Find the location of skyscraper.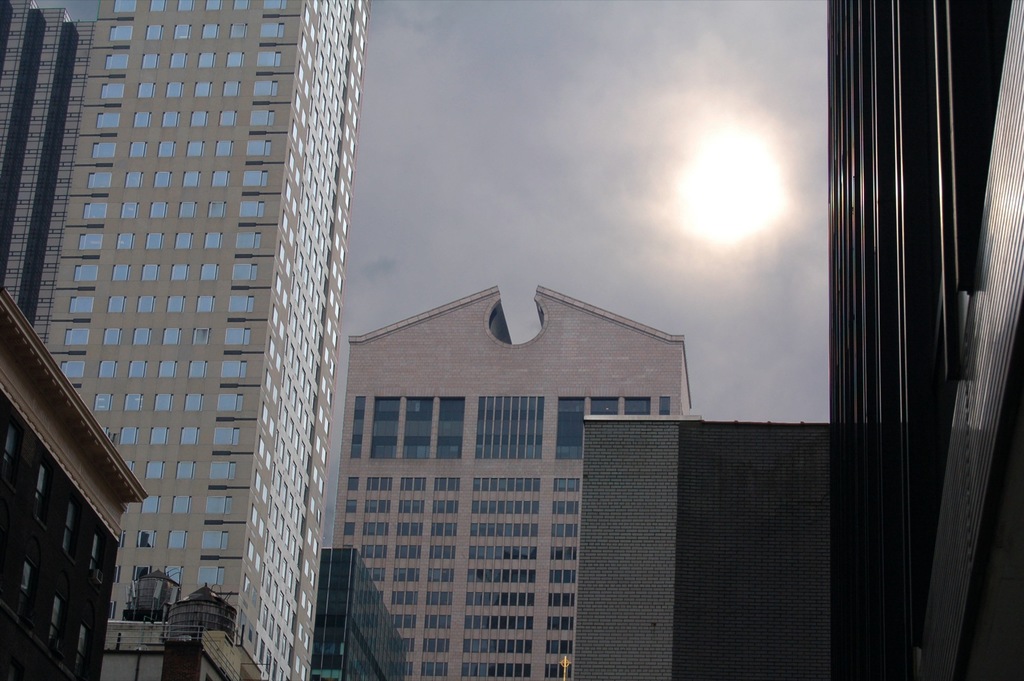
Location: (7,0,380,680).
